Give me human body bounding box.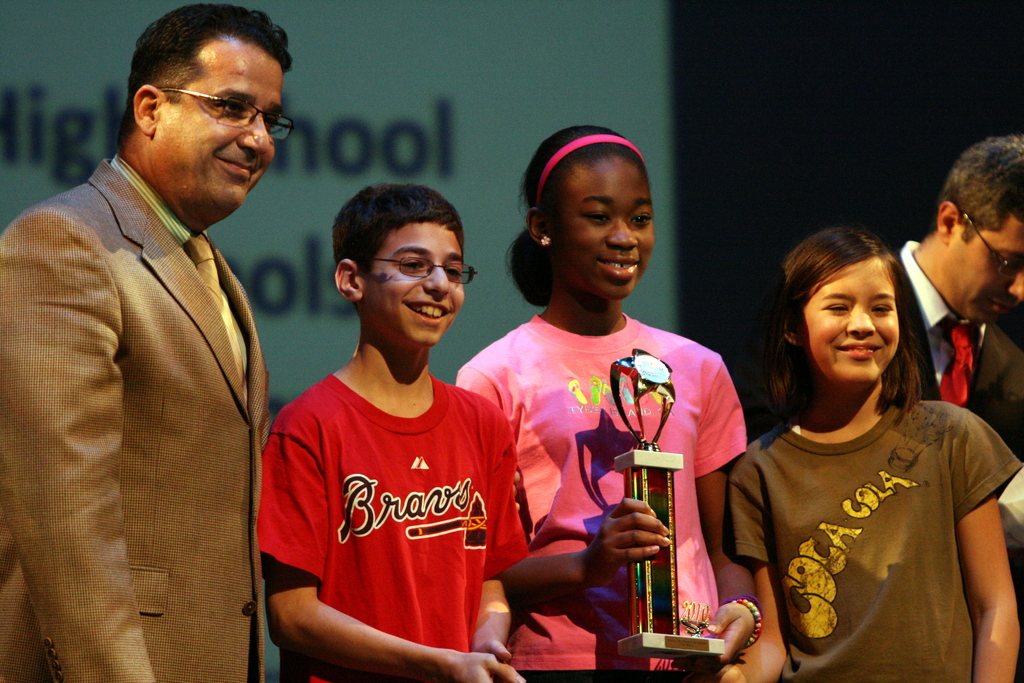
[0,149,276,682].
